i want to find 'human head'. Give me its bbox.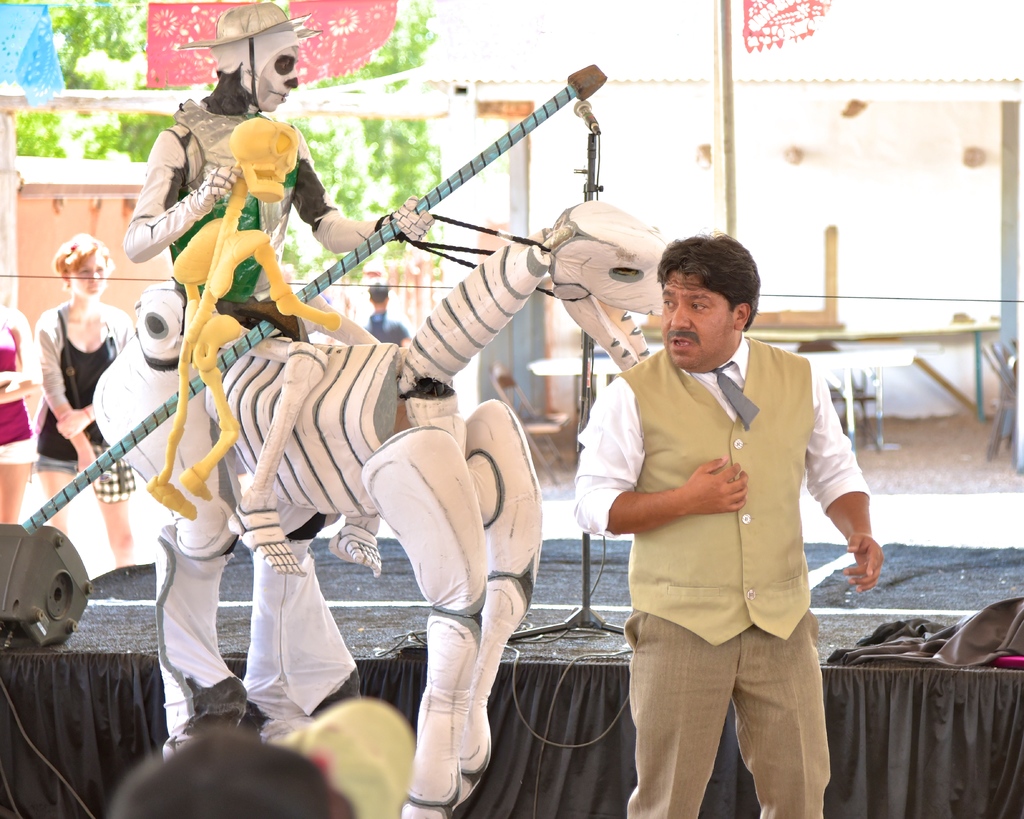
bbox=[211, 2, 301, 115].
